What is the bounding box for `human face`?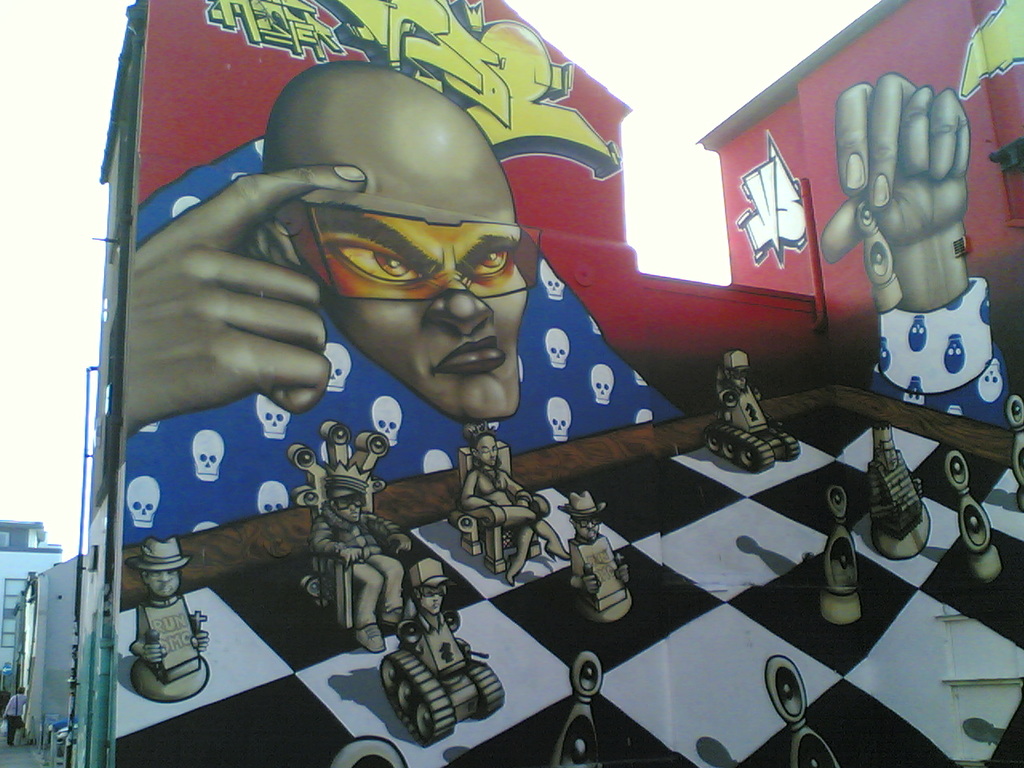
Rect(730, 378, 745, 389).
